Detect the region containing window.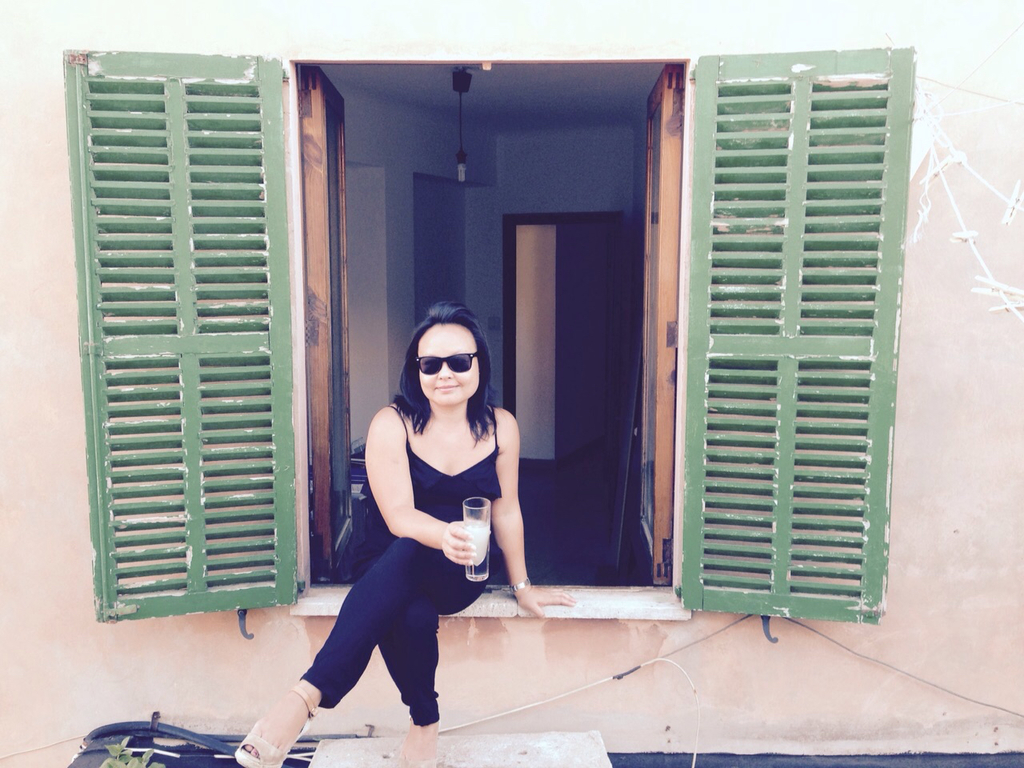
left=289, top=60, right=666, bottom=598.
